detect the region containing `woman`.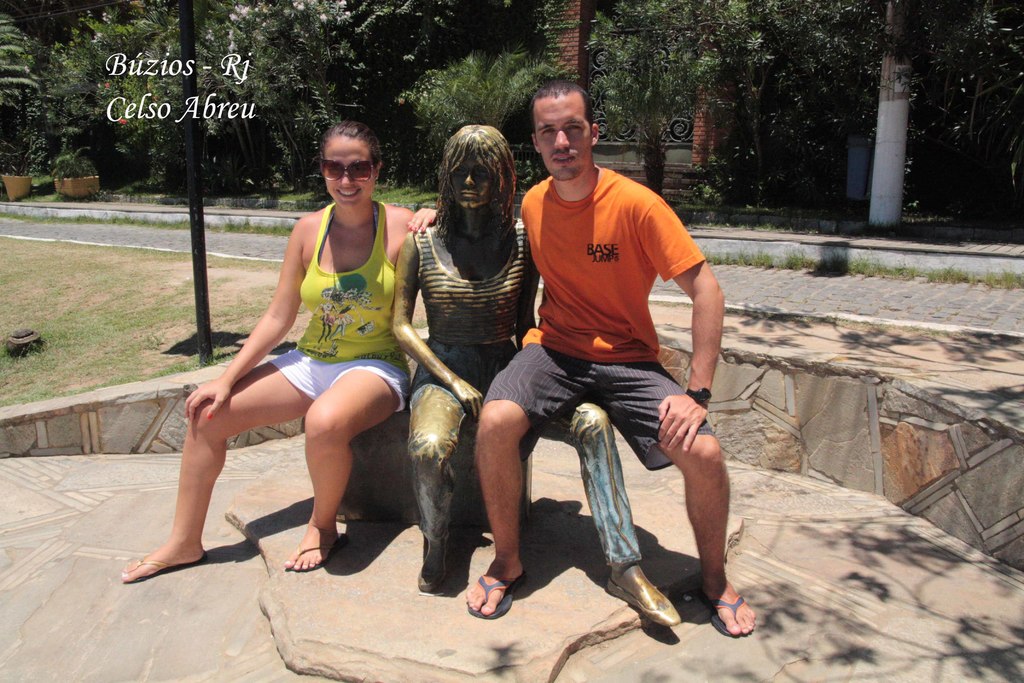
Rect(388, 123, 681, 635).
